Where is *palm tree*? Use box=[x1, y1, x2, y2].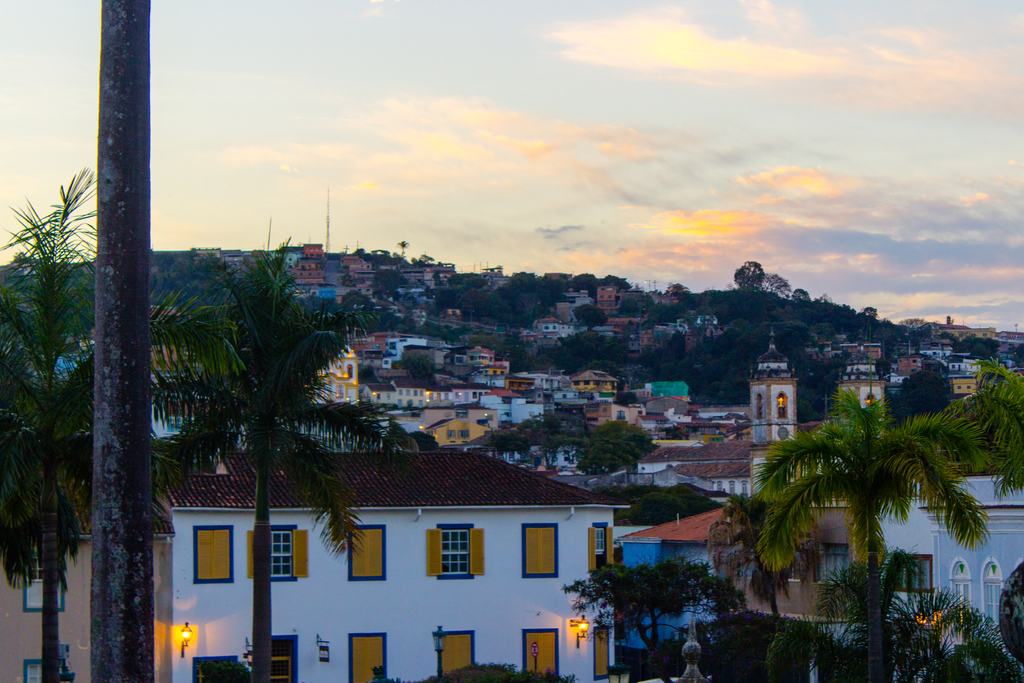
box=[751, 391, 988, 682].
